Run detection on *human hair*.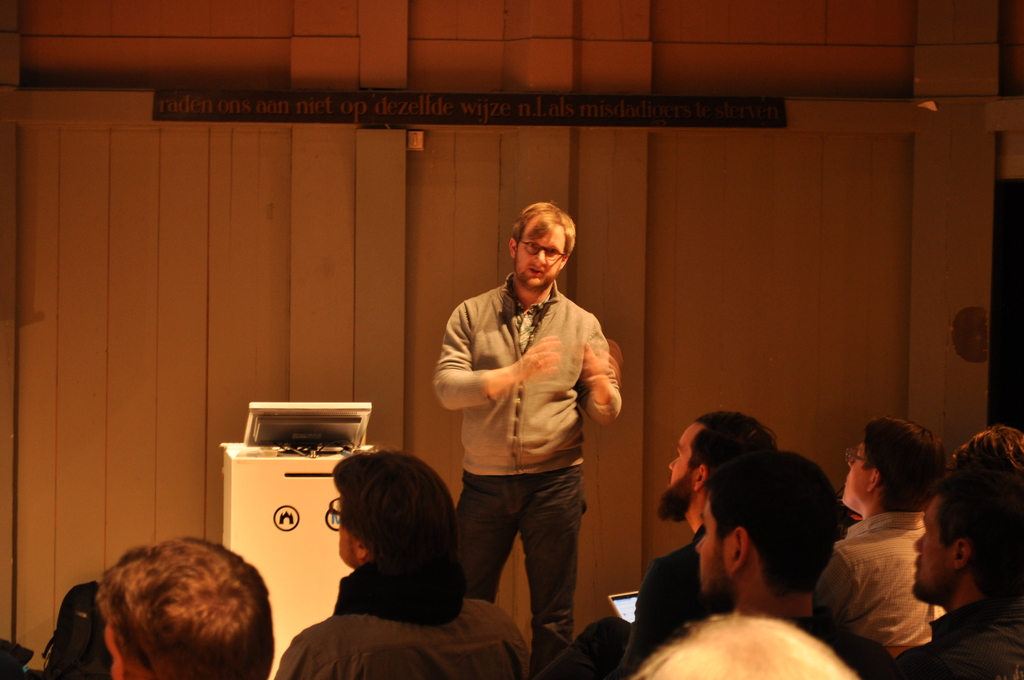
Result: crop(701, 448, 836, 597).
